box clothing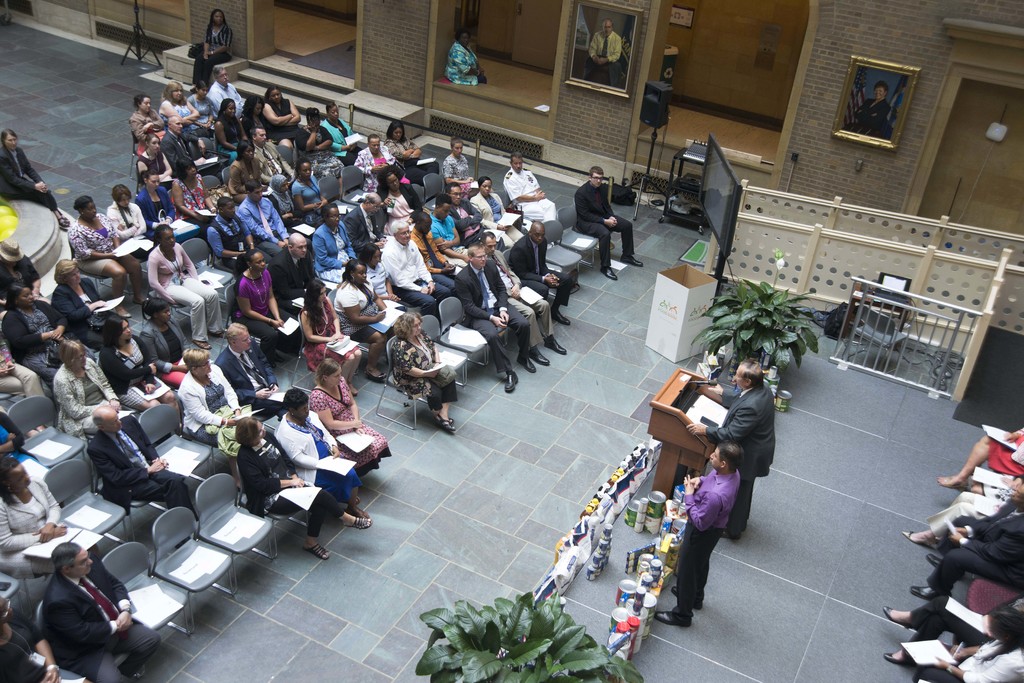
373 230 457 314
